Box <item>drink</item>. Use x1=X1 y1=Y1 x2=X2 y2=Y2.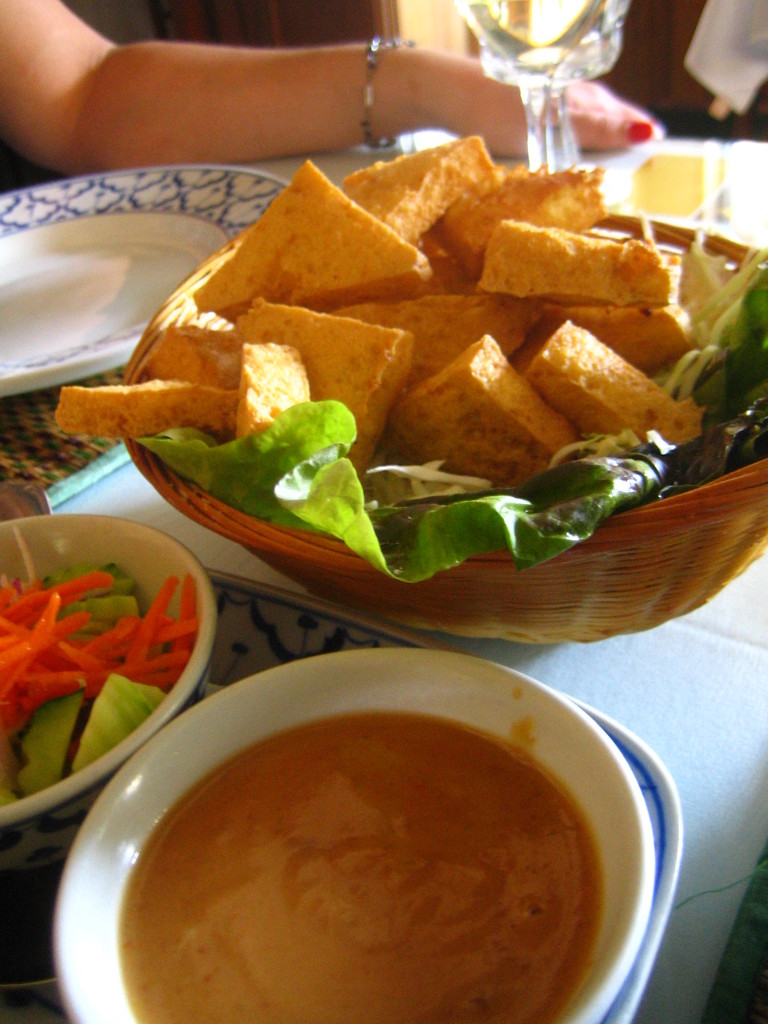
x1=120 y1=696 x2=608 y2=1014.
